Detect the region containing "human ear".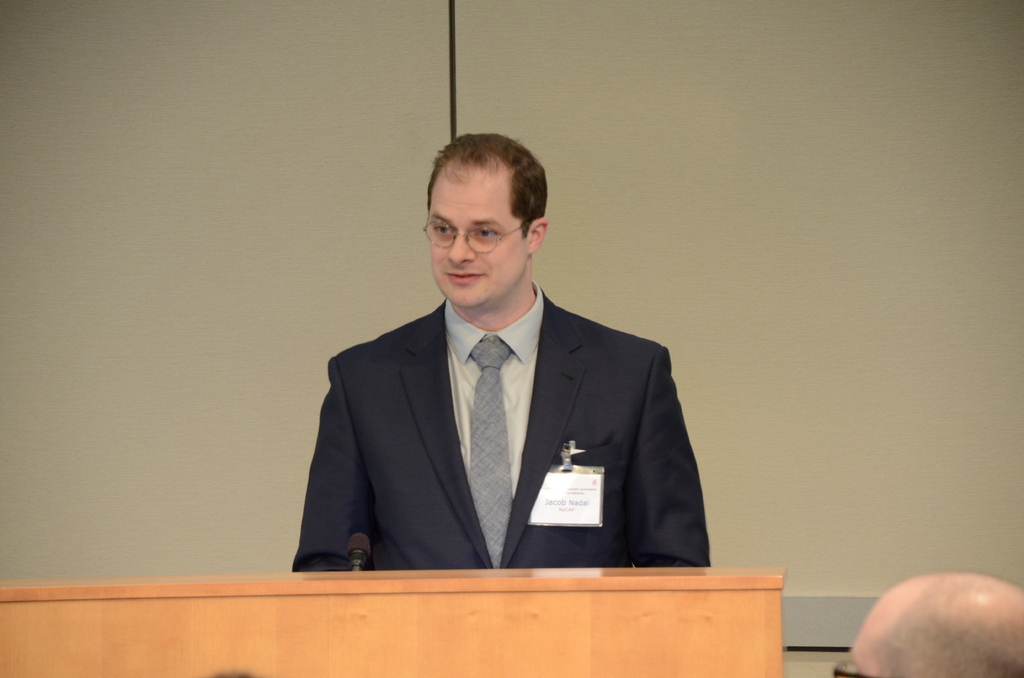
531:217:550:255.
